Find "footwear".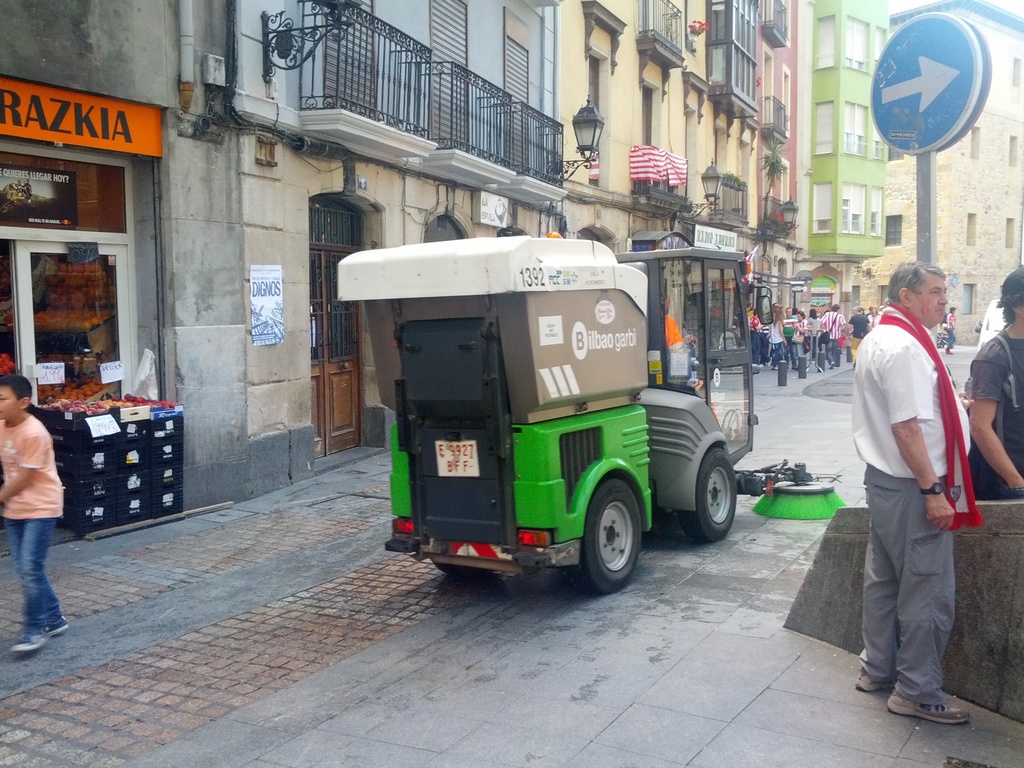
bbox=[872, 664, 976, 731].
